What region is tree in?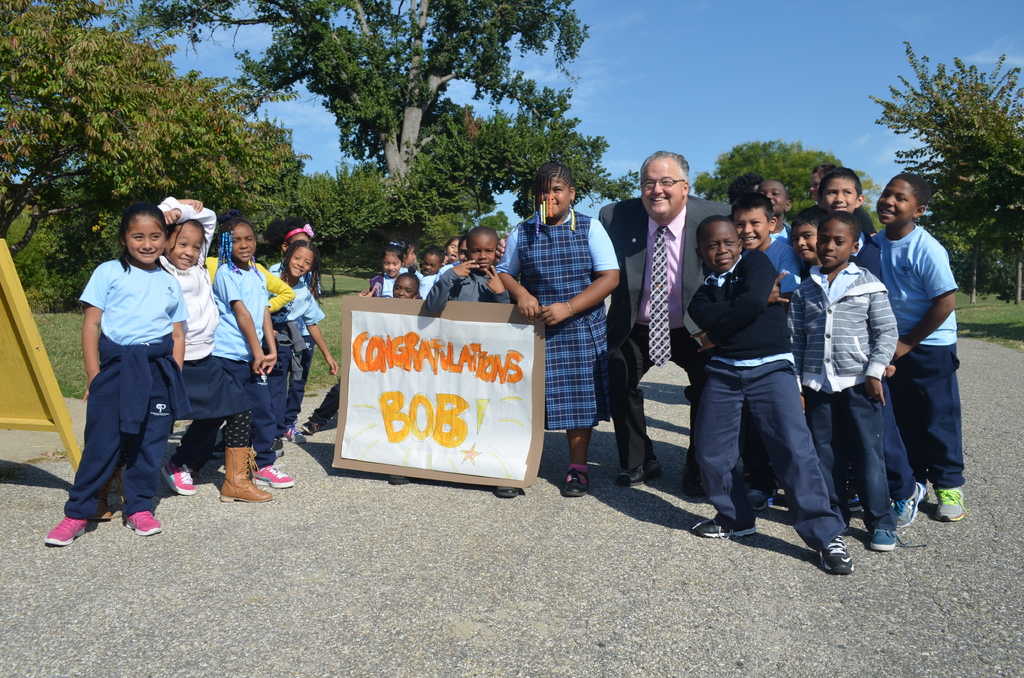
bbox=(132, 0, 591, 262).
